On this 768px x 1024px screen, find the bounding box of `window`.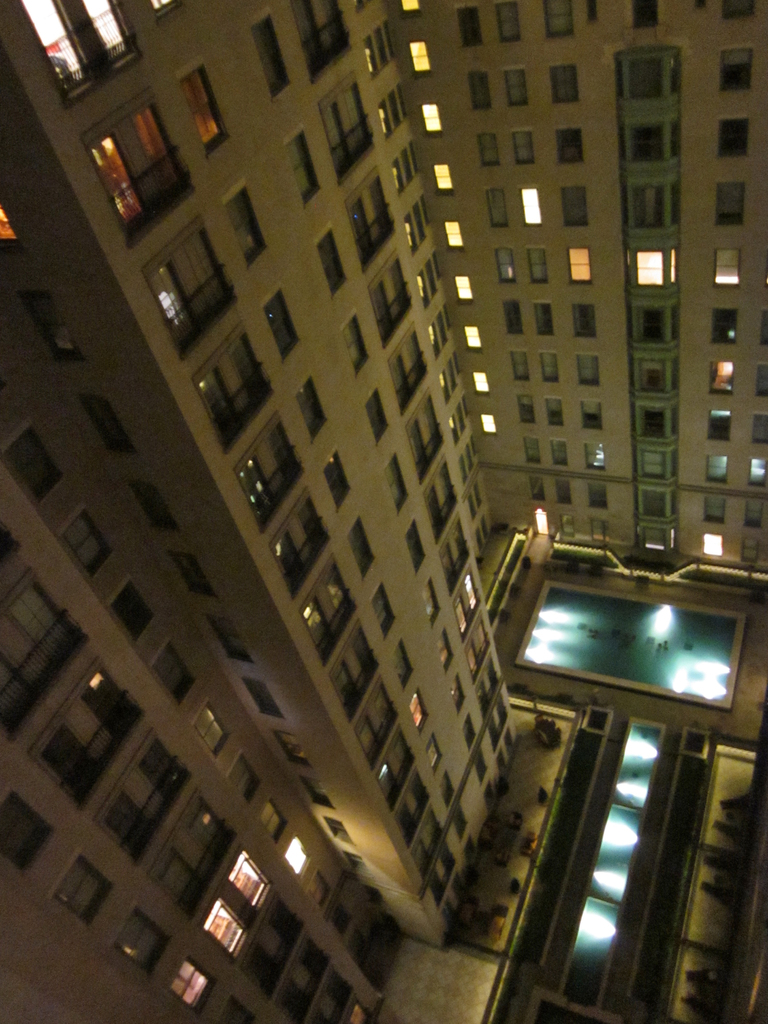
Bounding box: locate(744, 498, 764, 536).
